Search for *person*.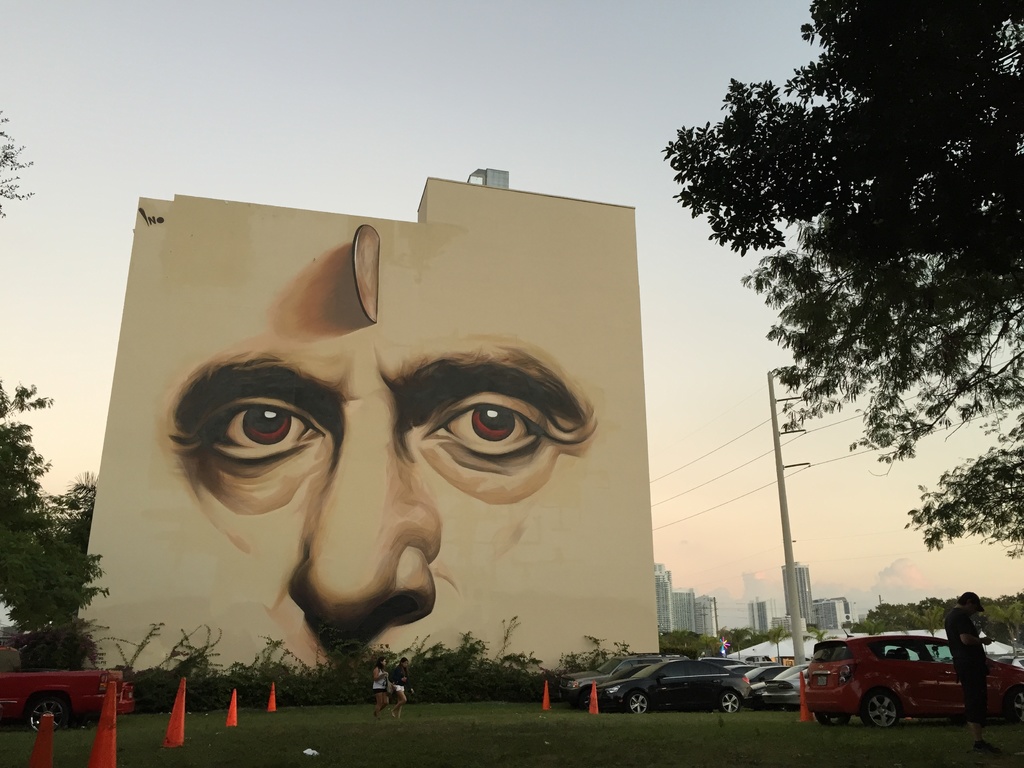
Found at [x1=149, y1=325, x2=599, y2=635].
